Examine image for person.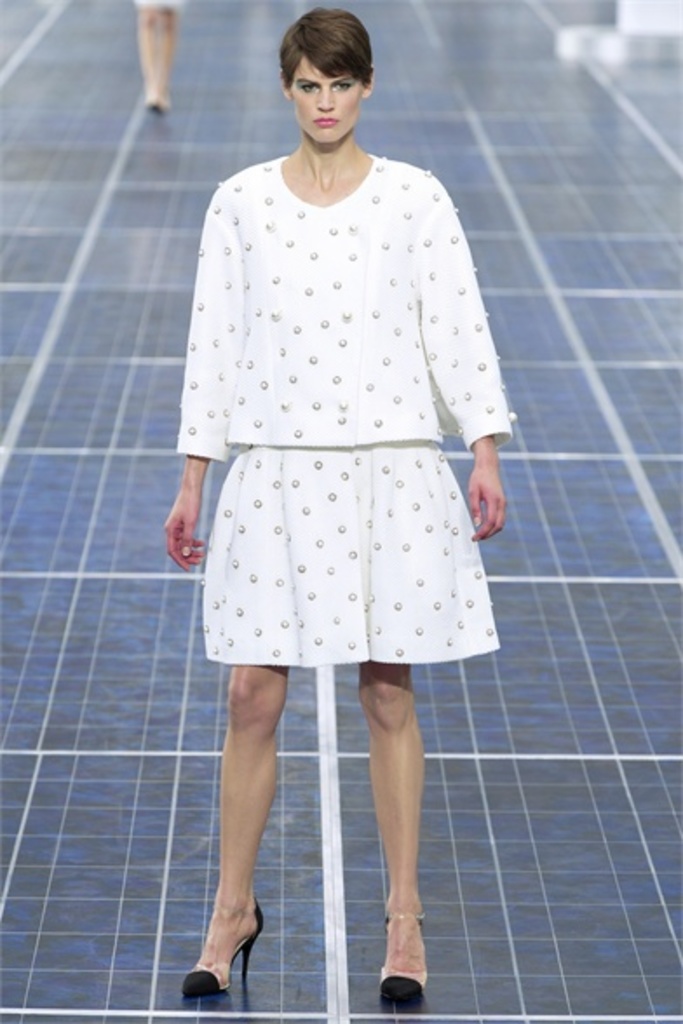
Examination result: 132 0 181 111.
